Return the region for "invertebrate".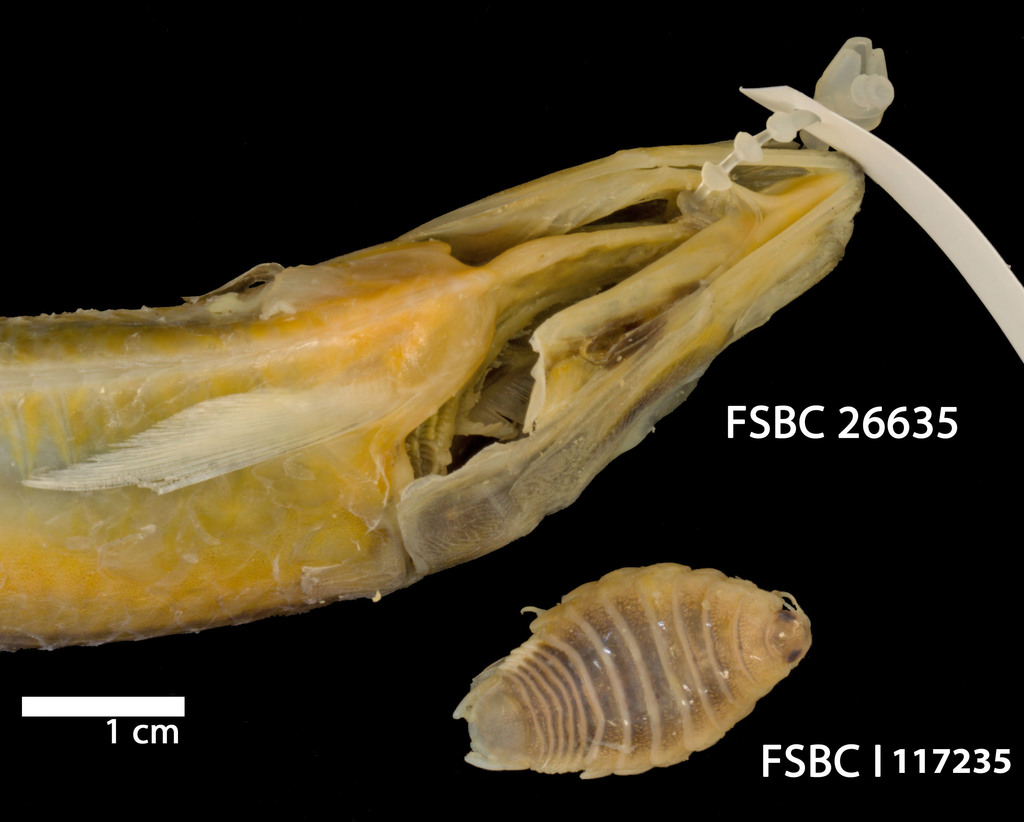
box(454, 560, 813, 778).
